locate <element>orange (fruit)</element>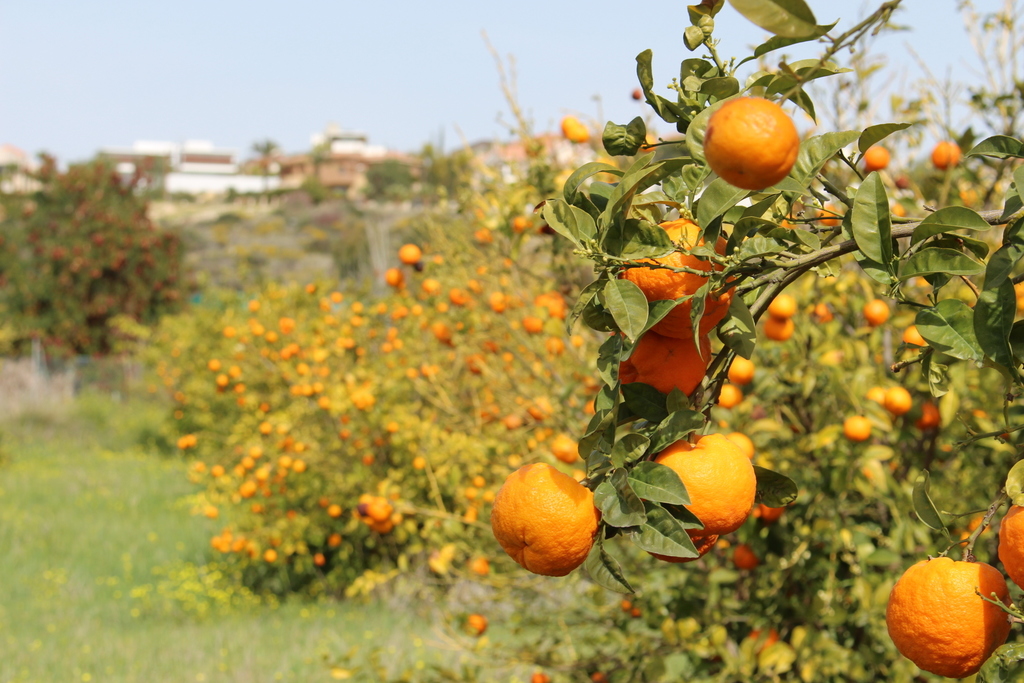
BBox(762, 315, 793, 343)
